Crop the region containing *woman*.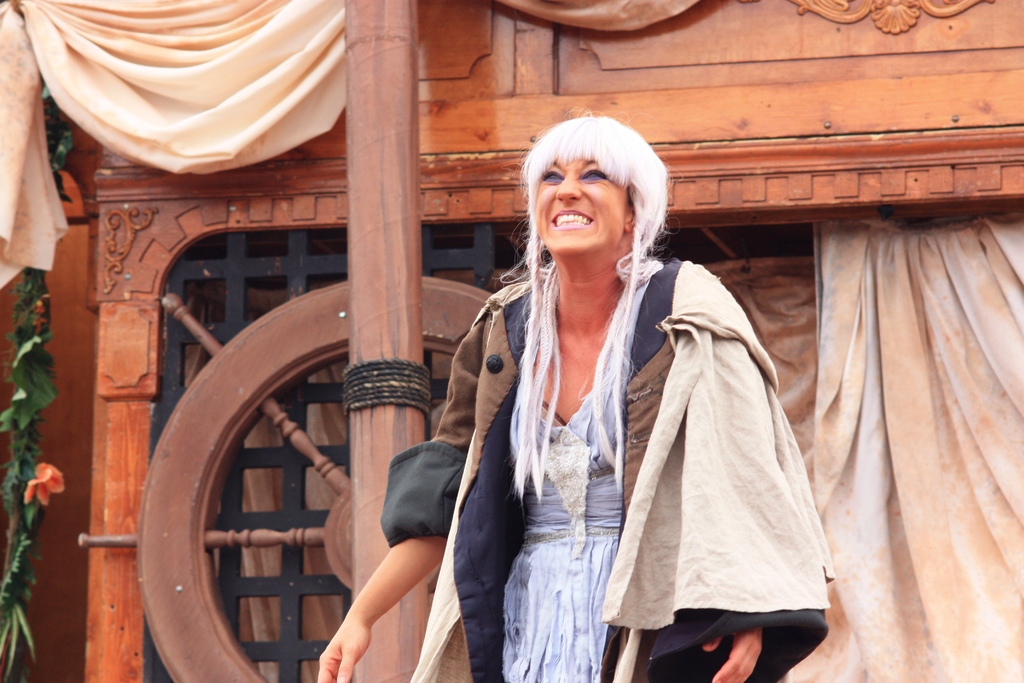
Crop region: bbox=[316, 115, 833, 682].
